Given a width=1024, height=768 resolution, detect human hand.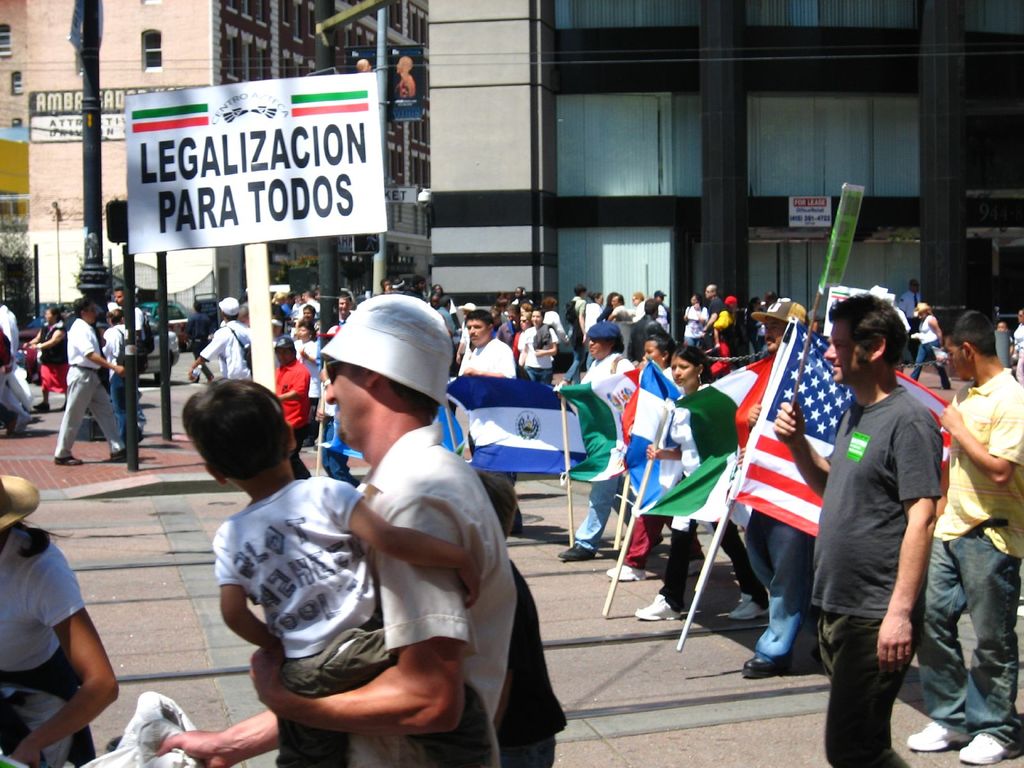
{"x1": 154, "y1": 728, "x2": 232, "y2": 767}.
